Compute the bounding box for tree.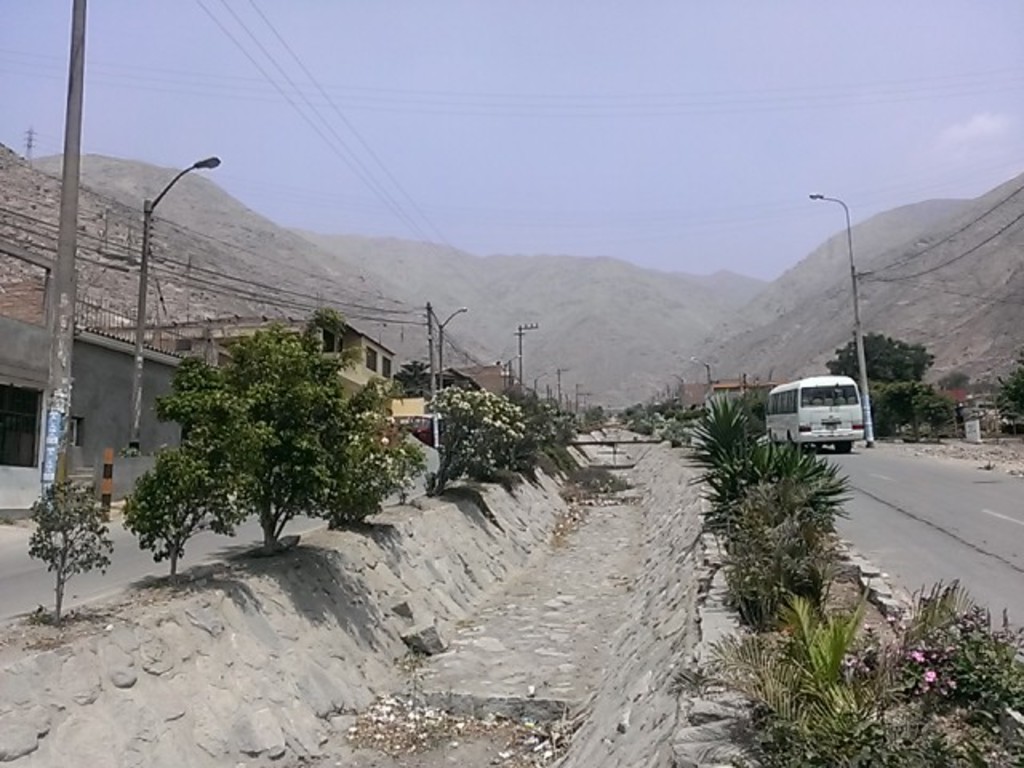
box=[621, 392, 717, 432].
